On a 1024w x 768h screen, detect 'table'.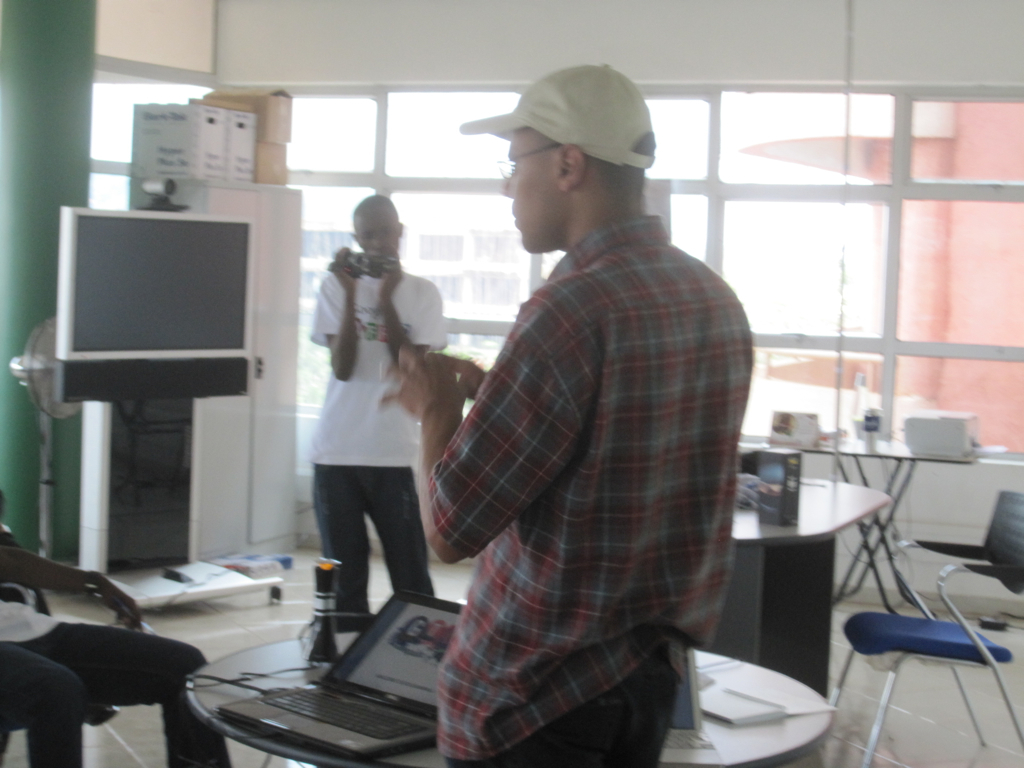
rect(803, 445, 975, 616).
